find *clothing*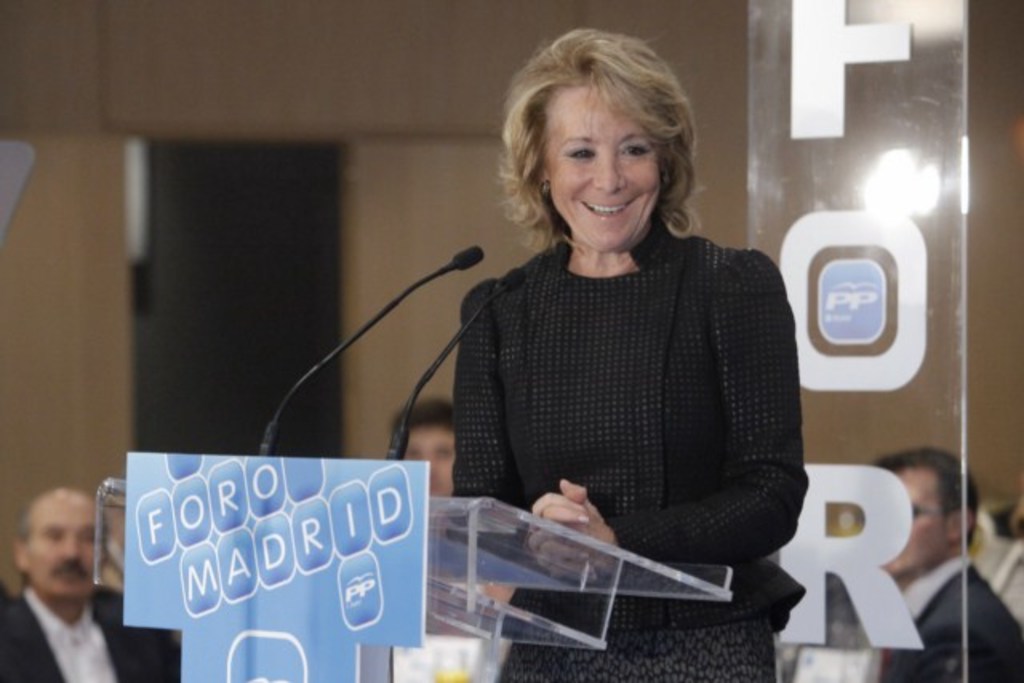
pyautogui.locateOnScreen(445, 171, 810, 617)
